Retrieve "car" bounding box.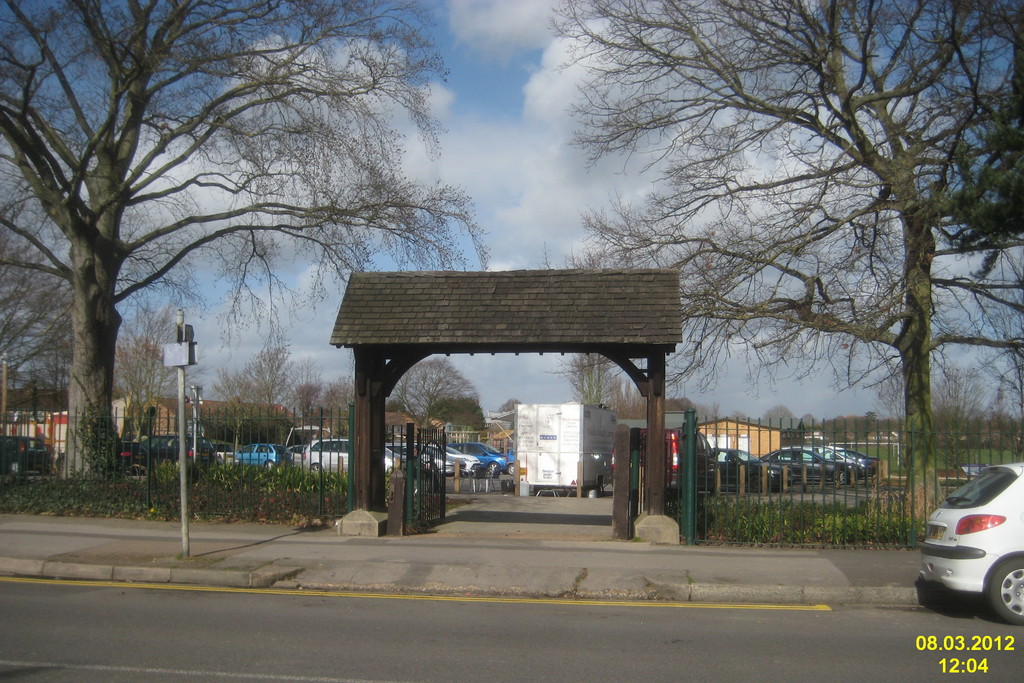
Bounding box: <bbox>710, 443, 791, 493</bbox>.
